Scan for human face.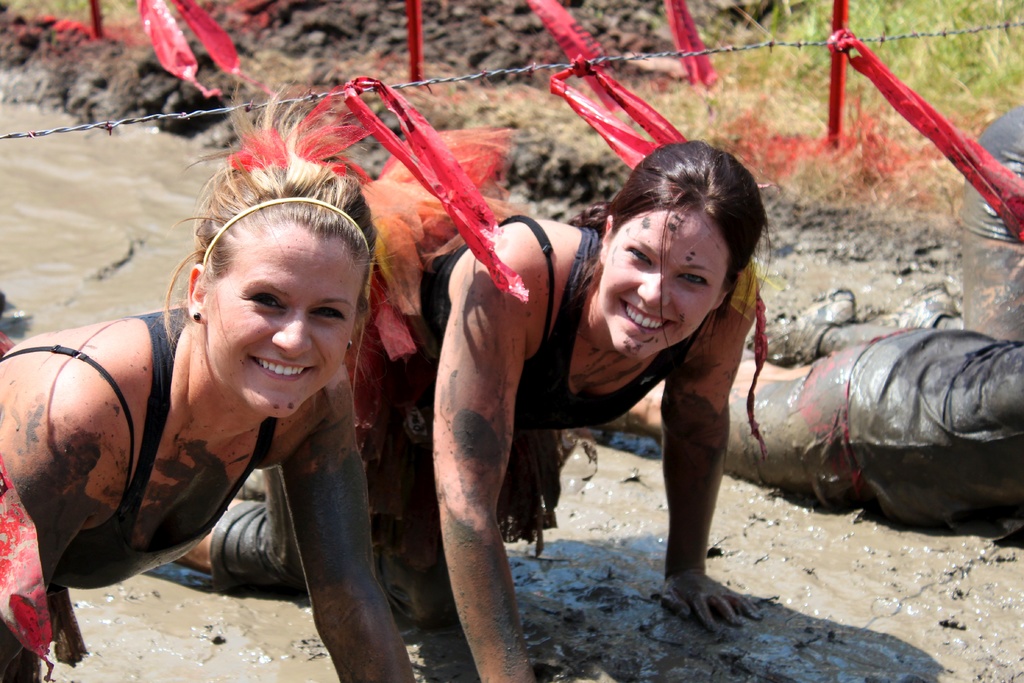
Scan result: crop(598, 216, 728, 362).
